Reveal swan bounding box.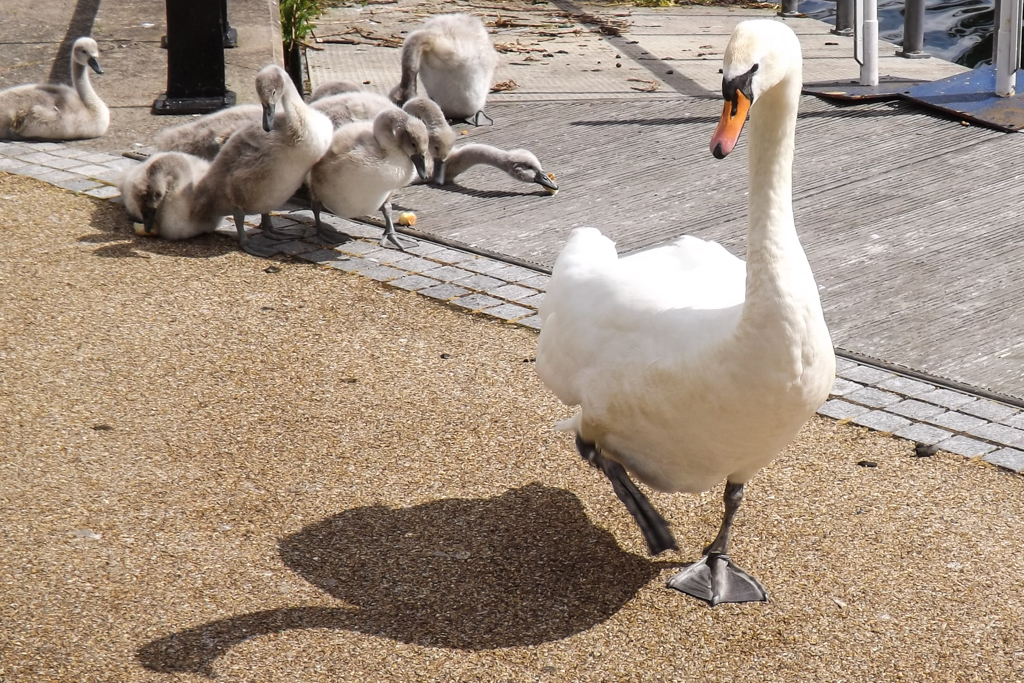
Revealed: (x1=0, y1=32, x2=114, y2=143).
